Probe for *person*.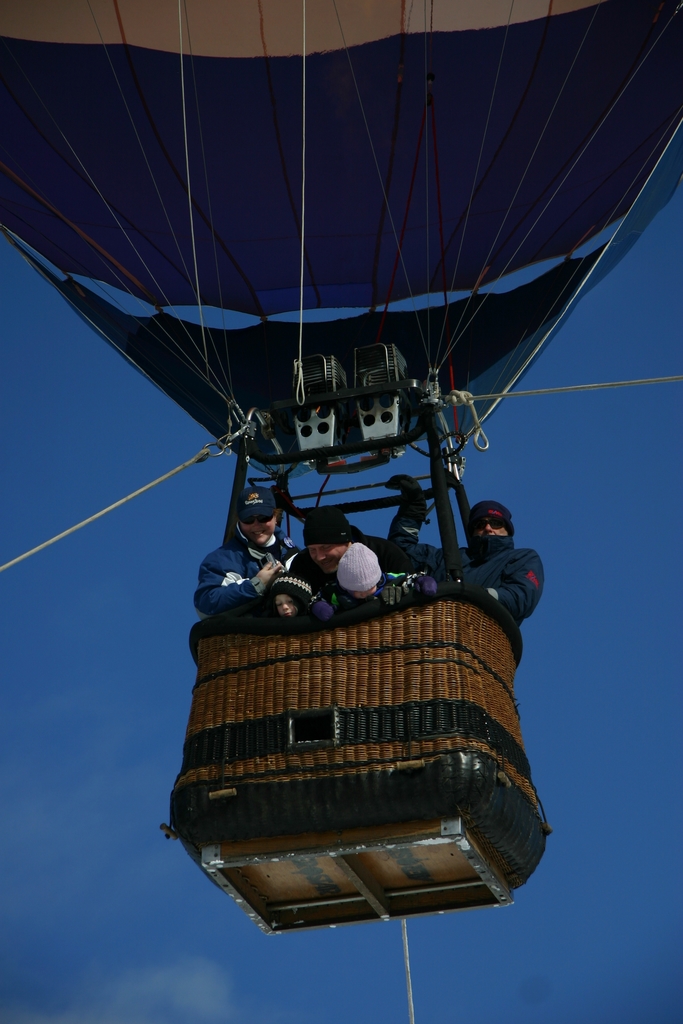
Probe result: 384/468/547/629.
